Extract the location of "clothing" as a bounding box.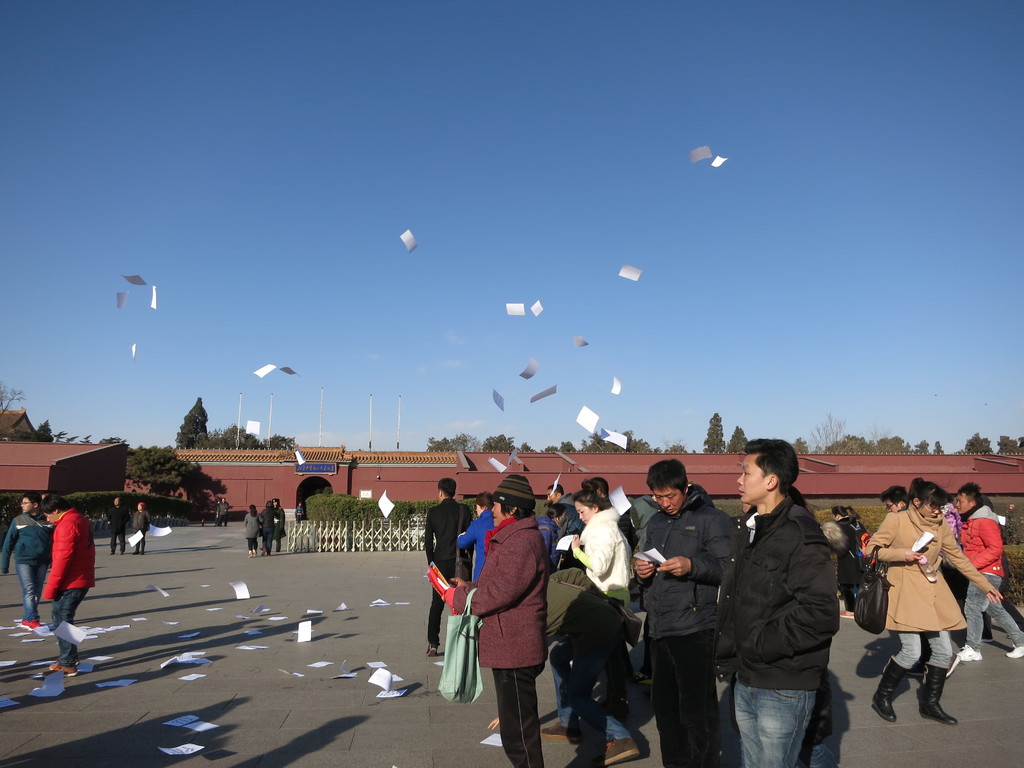
rect(551, 491, 584, 540).
